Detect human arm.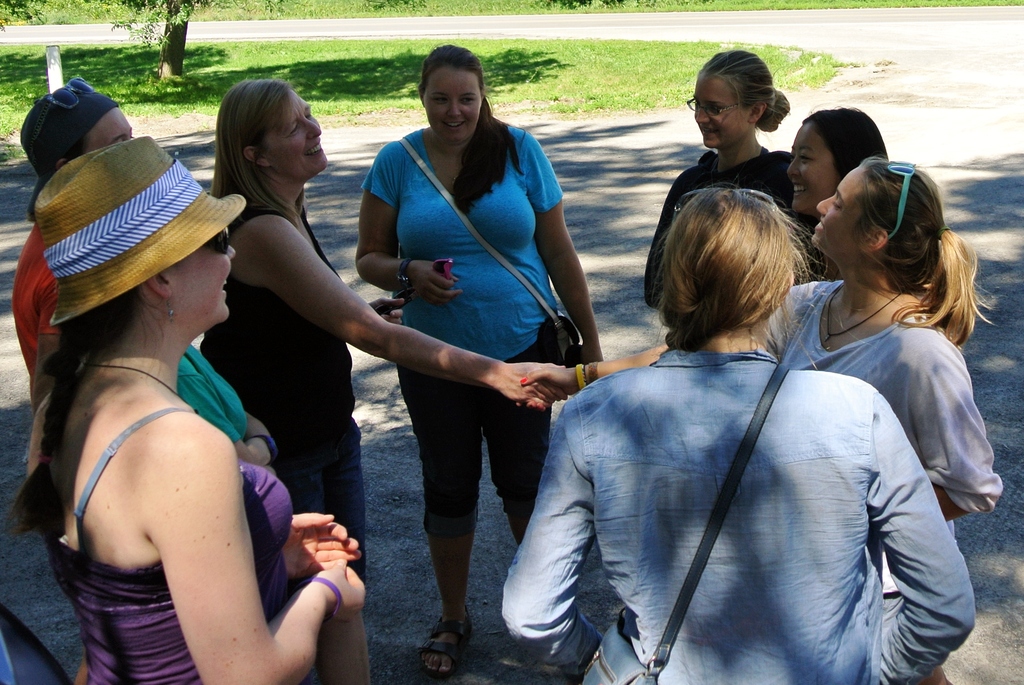
Detected at l=353, t=141, r=462, b=310.
